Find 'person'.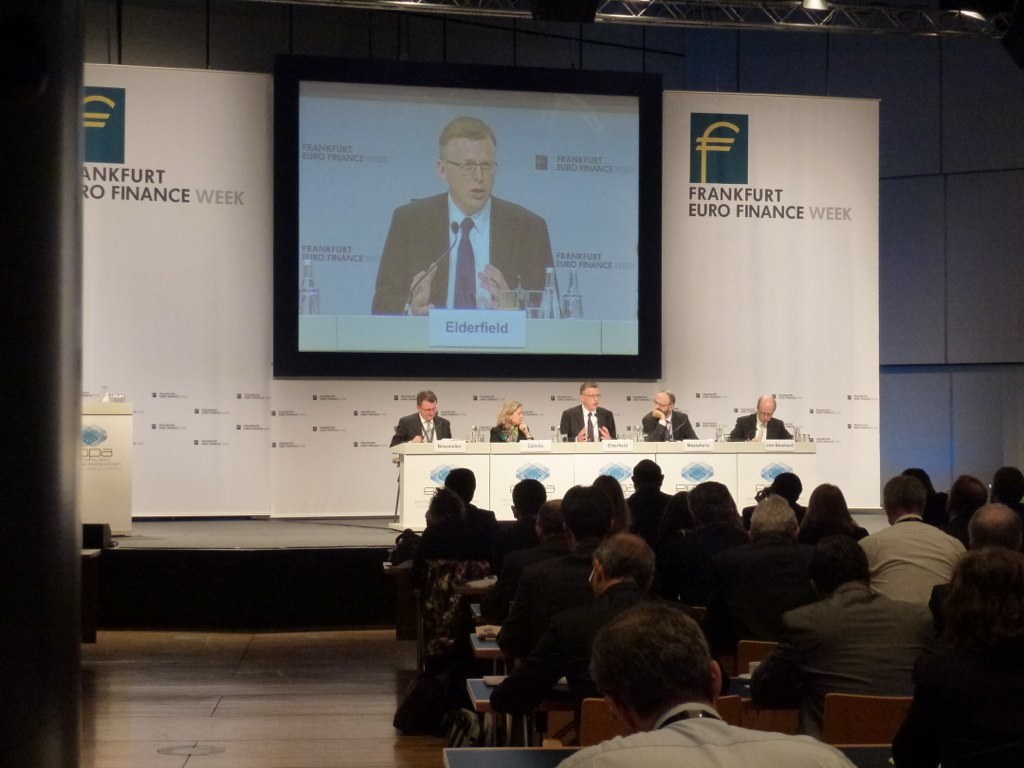
(642,396,689,437).
